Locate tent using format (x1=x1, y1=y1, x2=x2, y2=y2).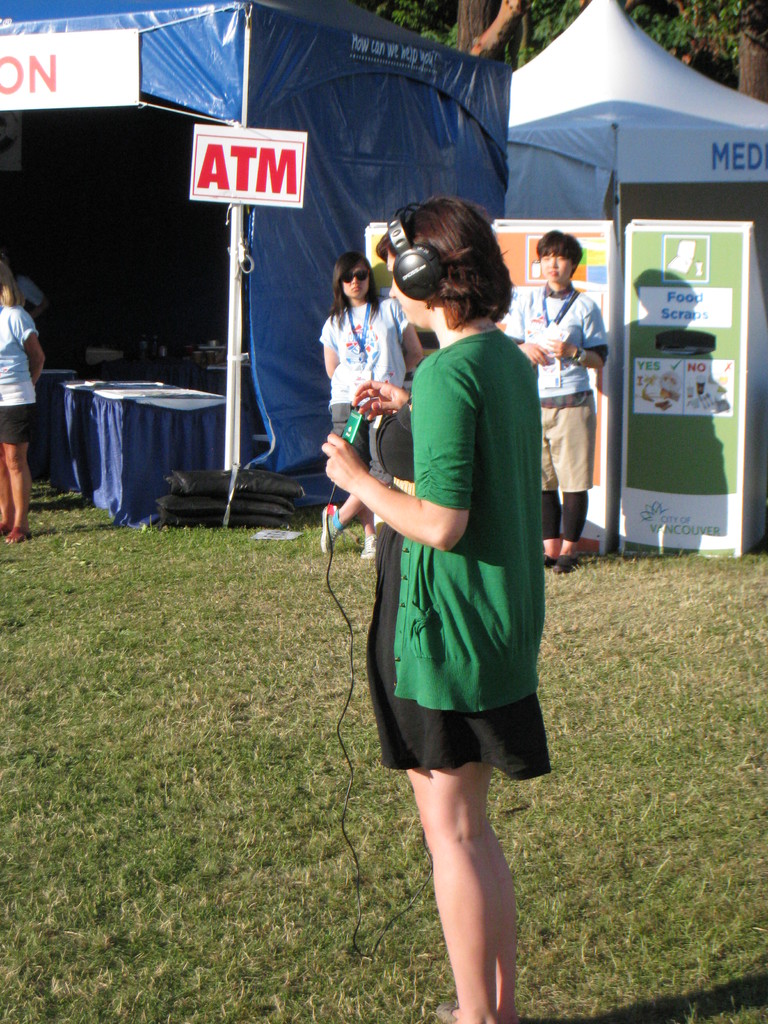
(x1=511, y1=0, x2=767, y2=553).
